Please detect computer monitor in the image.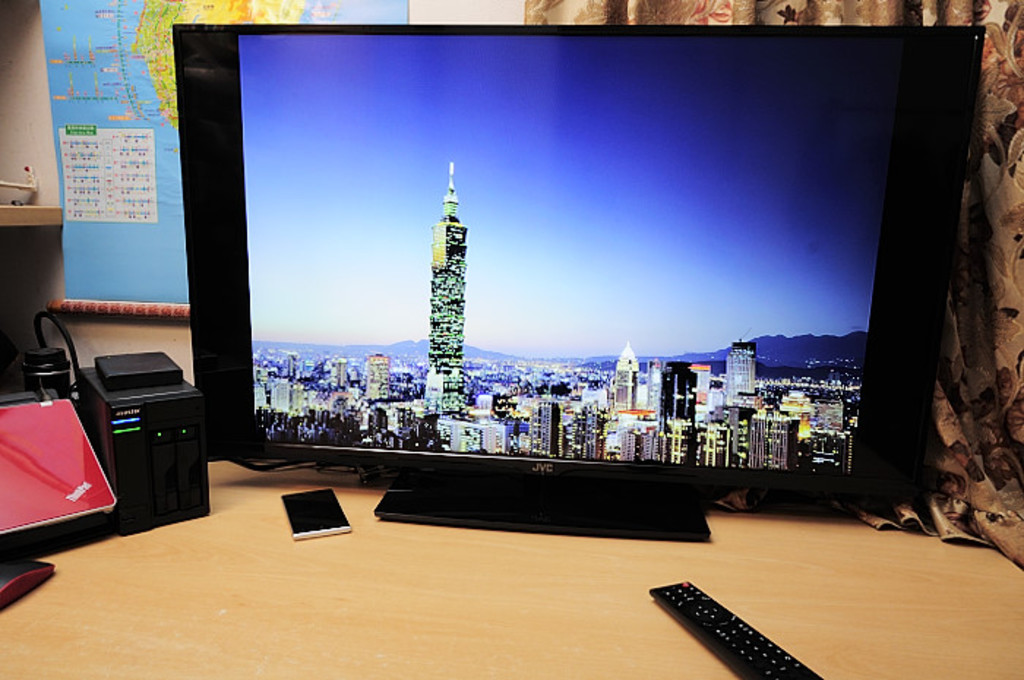
select_region(79, 31, 946, 566).
